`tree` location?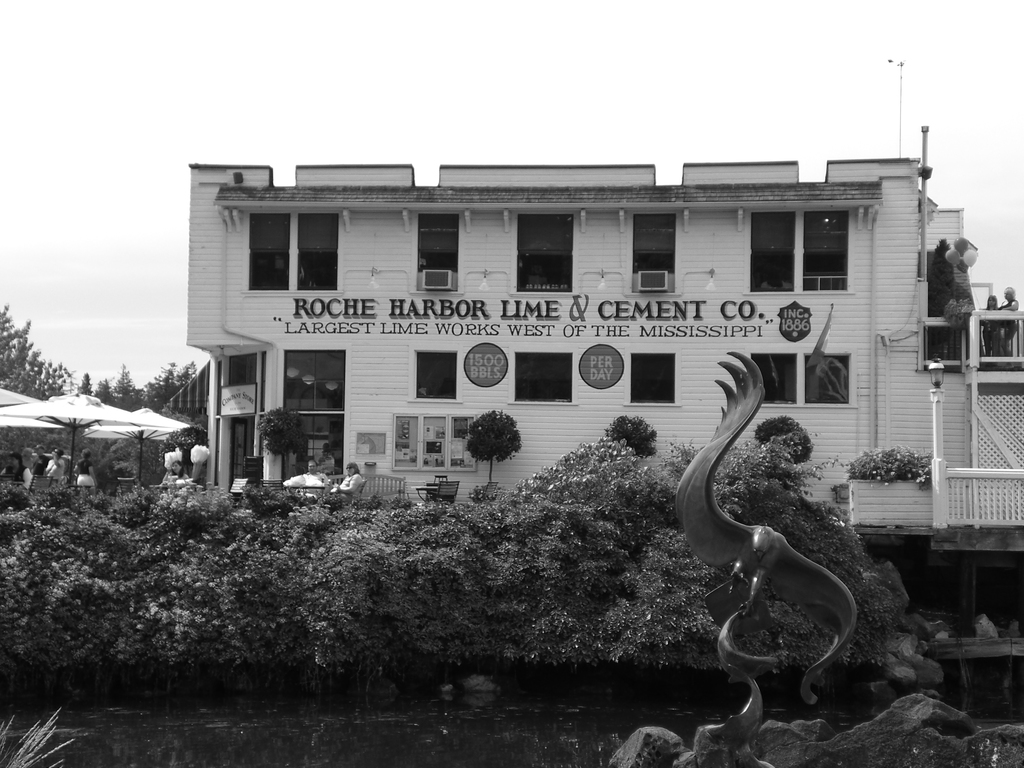
{"left": 131, "top": 359, "right": 197, "bottom": 413}
